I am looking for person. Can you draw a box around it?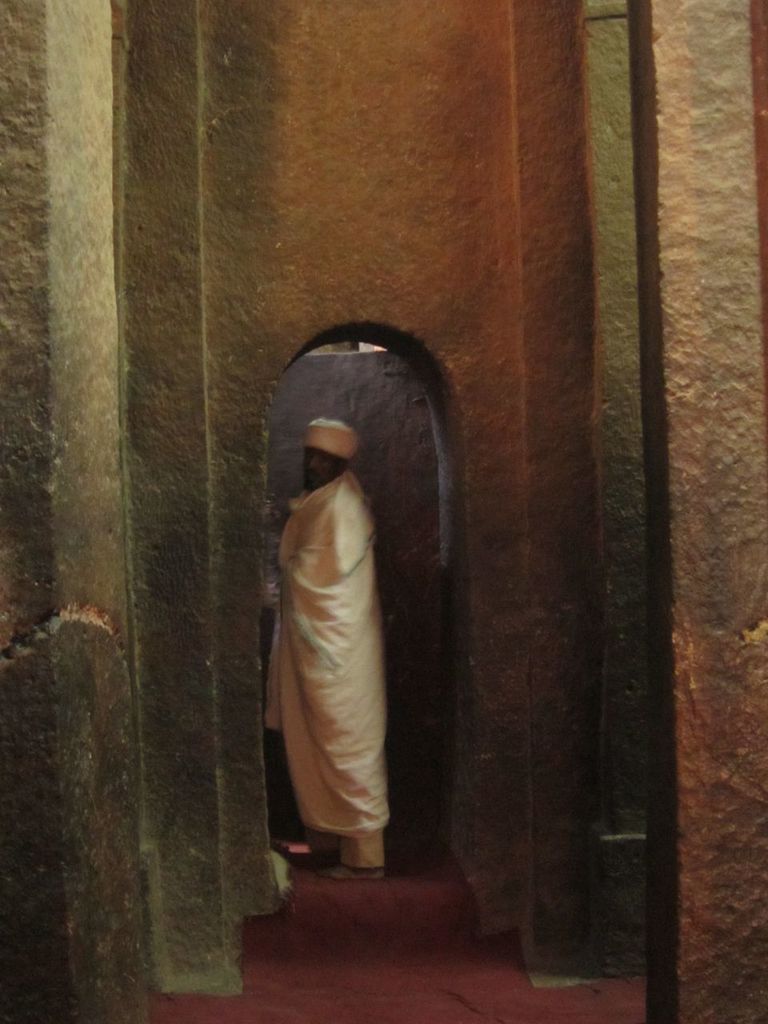
Sure, the bounding box is 258 418 390 877.
